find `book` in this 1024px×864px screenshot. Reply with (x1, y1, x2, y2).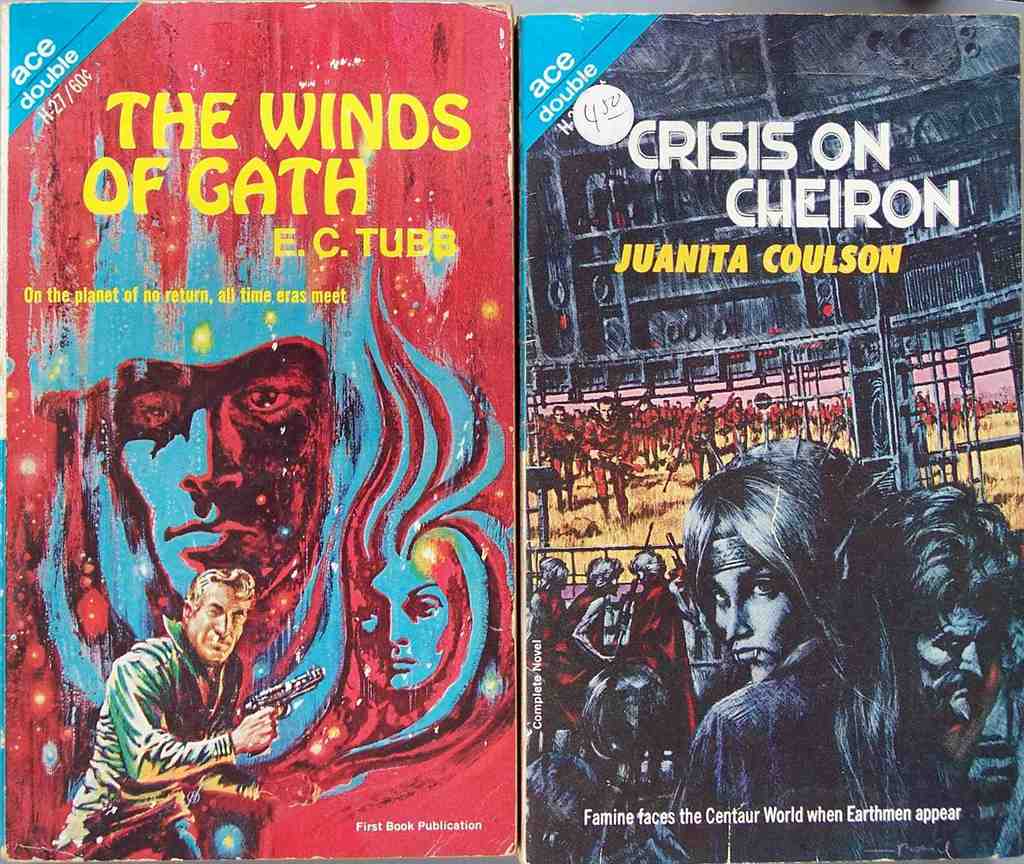
(0, 4, 516, 863).
